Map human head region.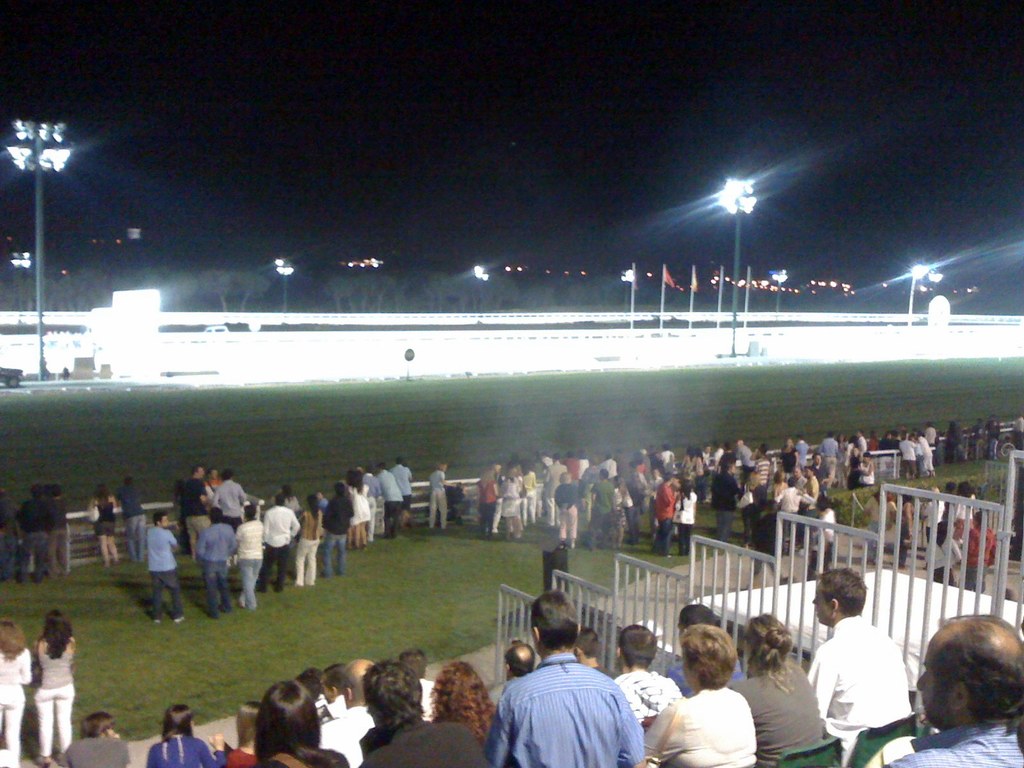
Mapped to [256, 680, 317, 748].
